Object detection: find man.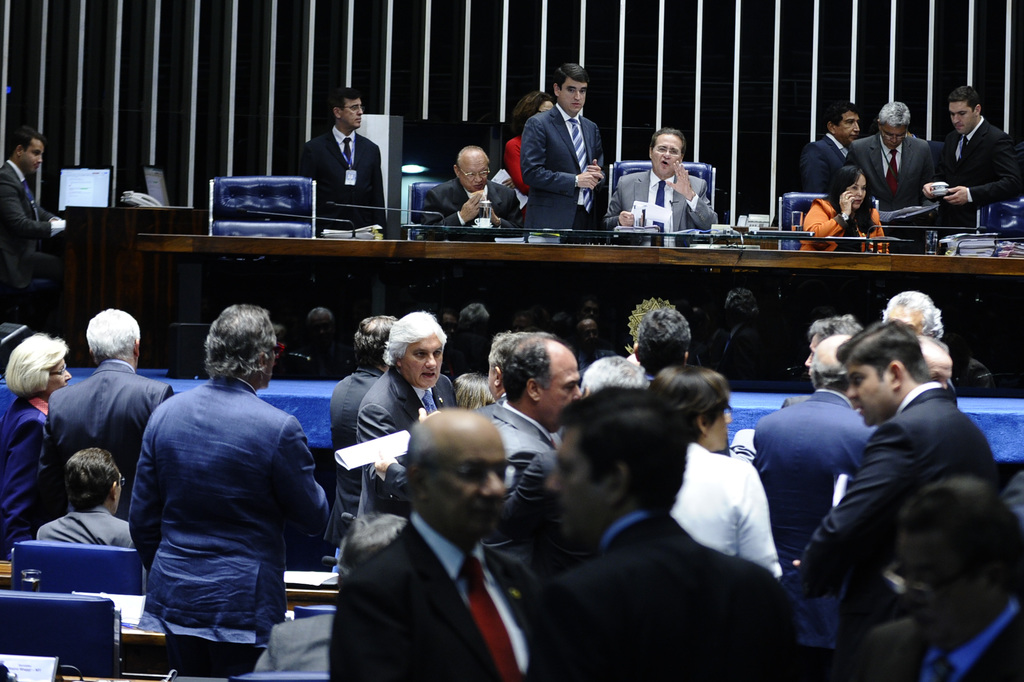
x1=0 y1=129 x2=76 y2=288.
